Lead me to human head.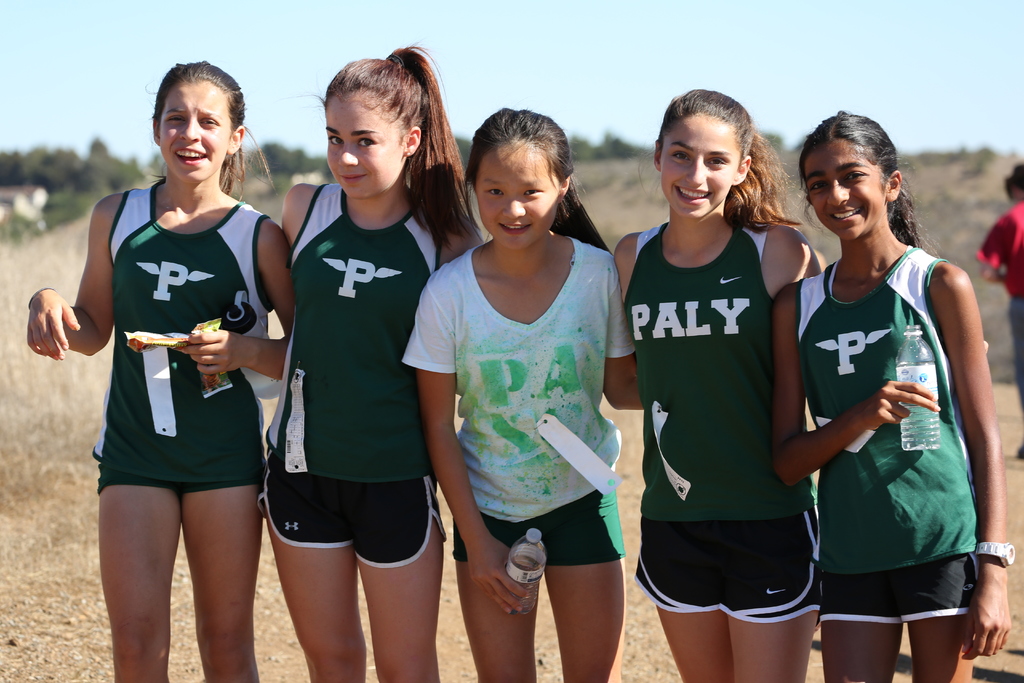
Lead to <bbox>305, 44, 481, 261</bbox>.
